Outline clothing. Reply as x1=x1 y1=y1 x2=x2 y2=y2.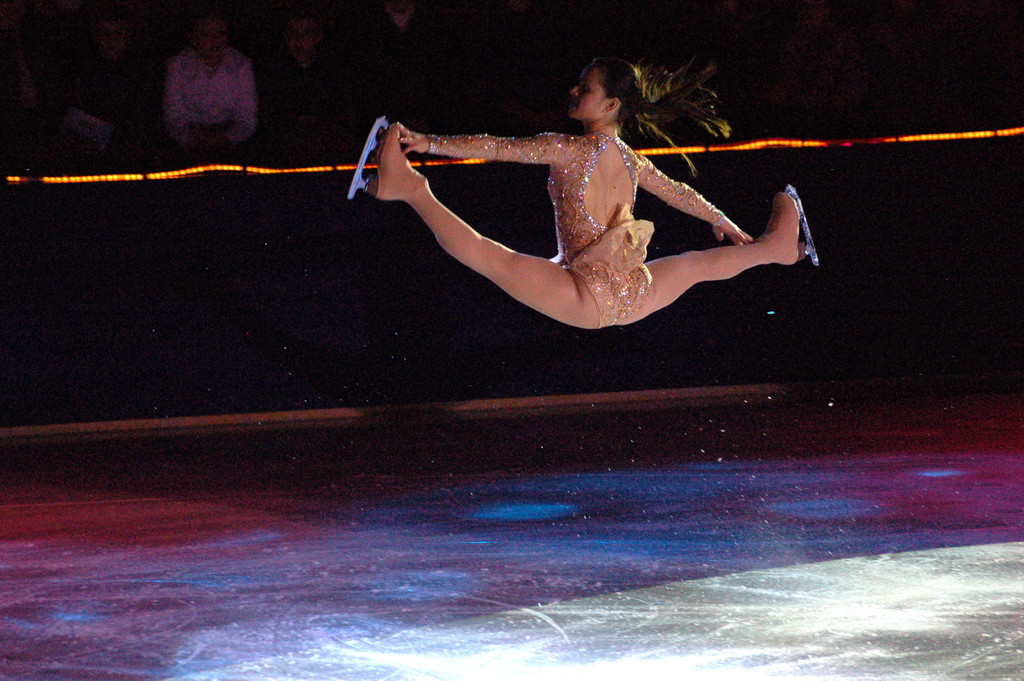
x1=77 y1=18 x2=161 y2=115.
